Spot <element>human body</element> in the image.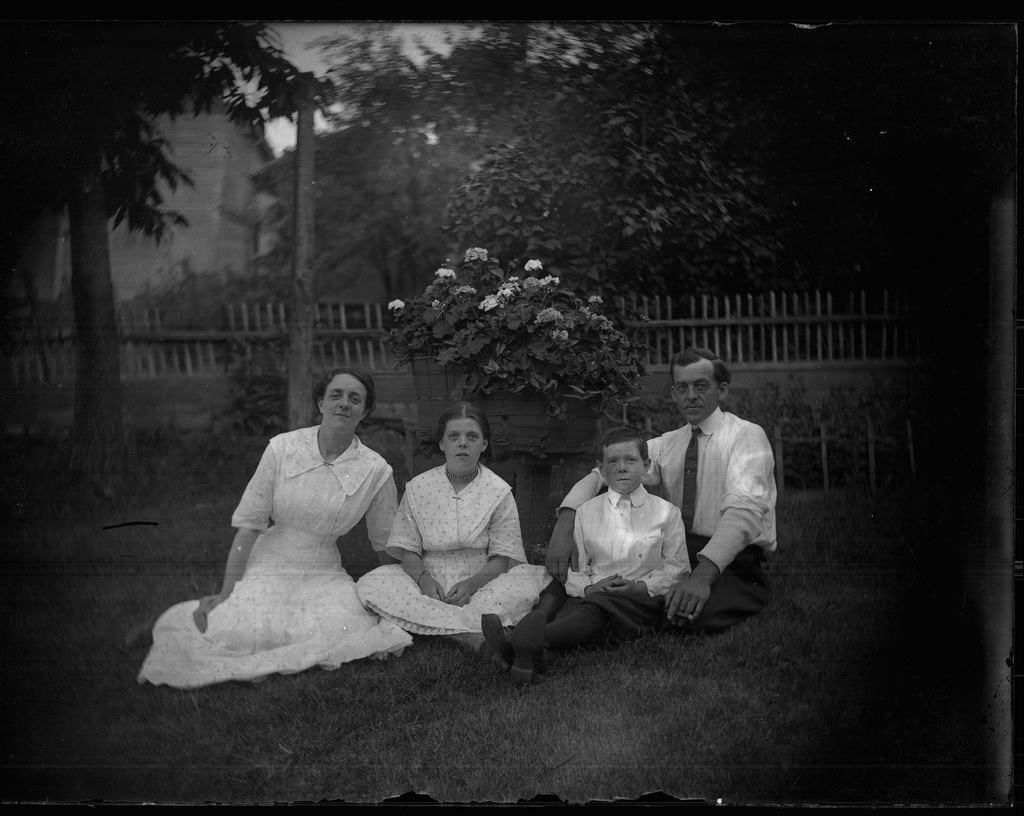
<element>human body</element> found at (476, 432, 687, 680).
